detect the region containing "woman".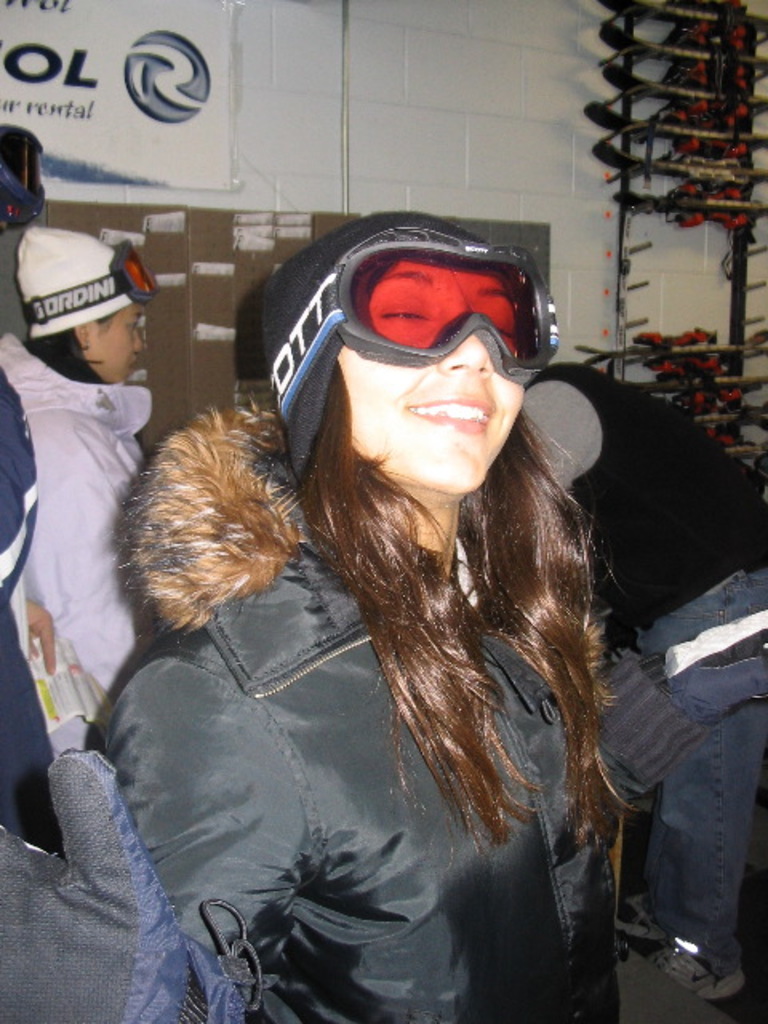
<bbox>94, 206, 766, 1022</bbox>.
